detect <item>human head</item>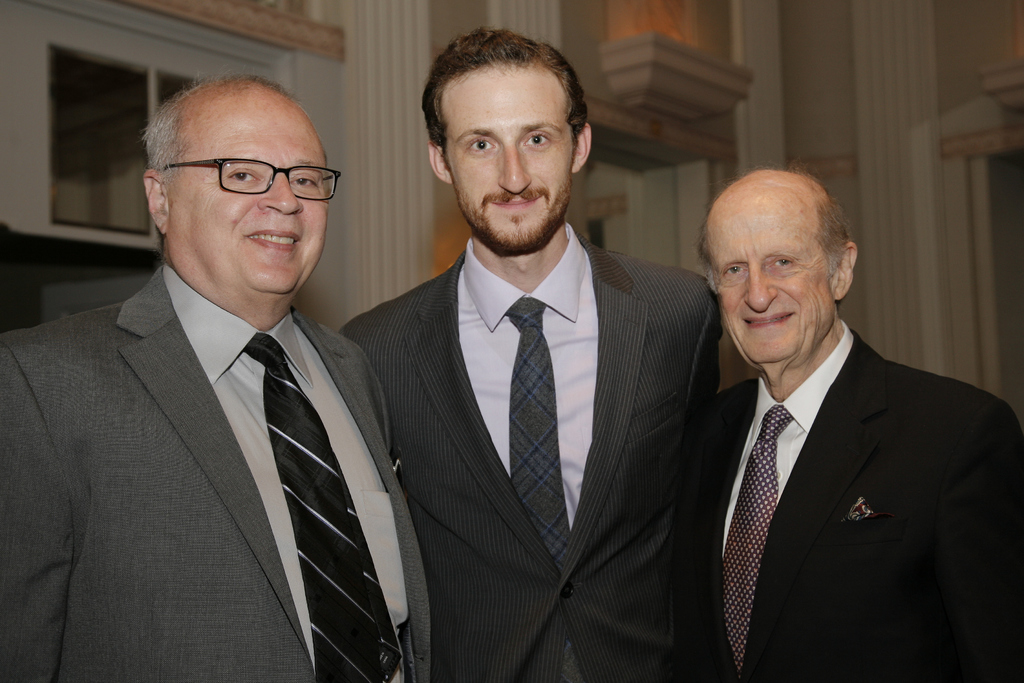
<box>698,167,865,344</box>
